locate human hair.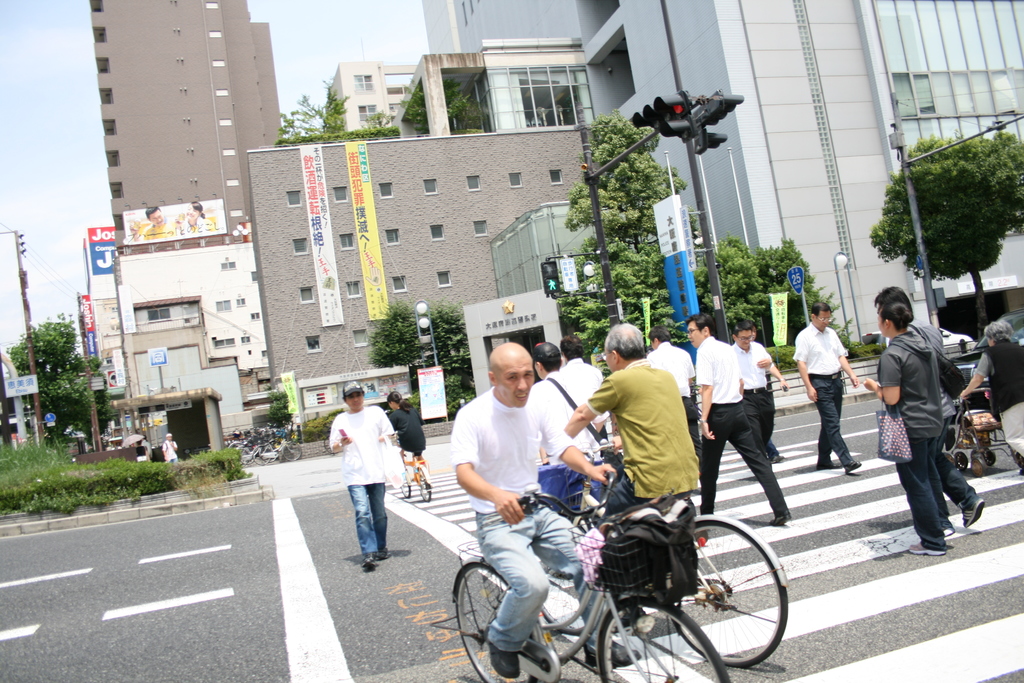
Bounding box: 605/321/645/362.
